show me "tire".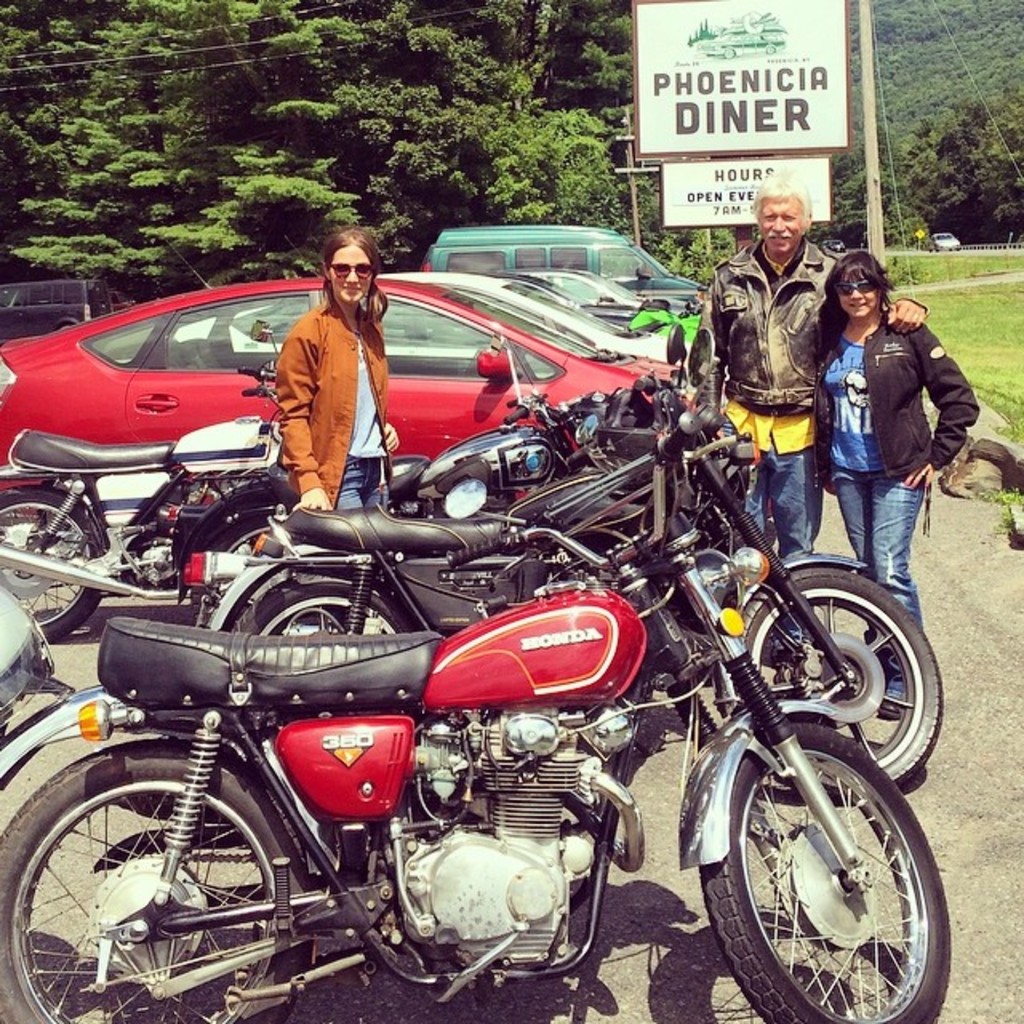
"tire" is here: Rect(0, 488, 117, 648).
